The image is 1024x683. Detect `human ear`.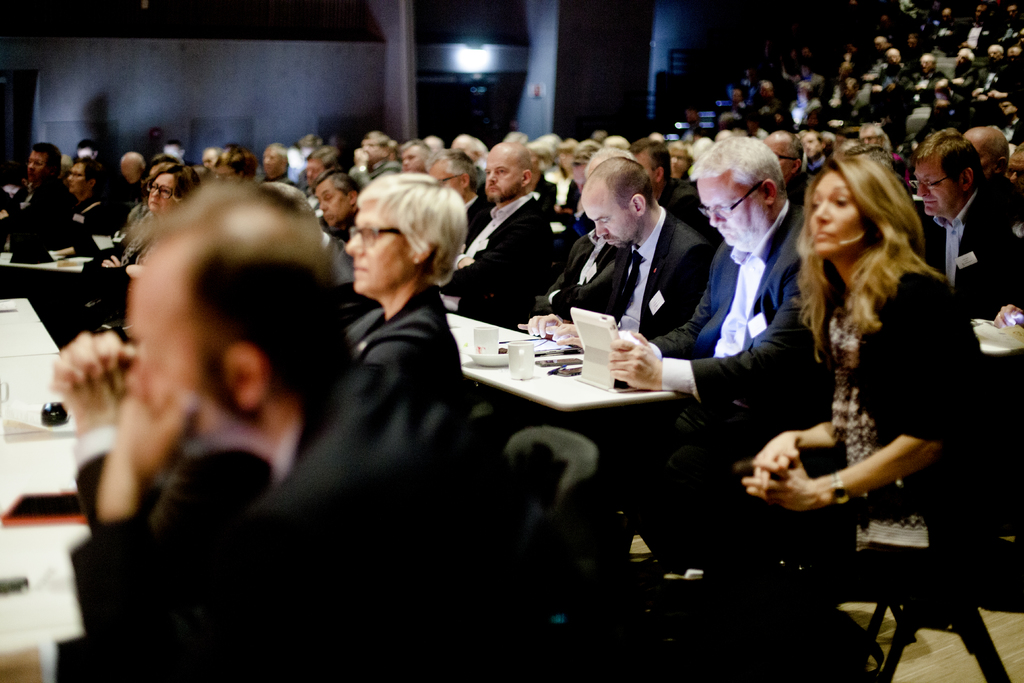
Detection: region(413, 241, 433, 263).
